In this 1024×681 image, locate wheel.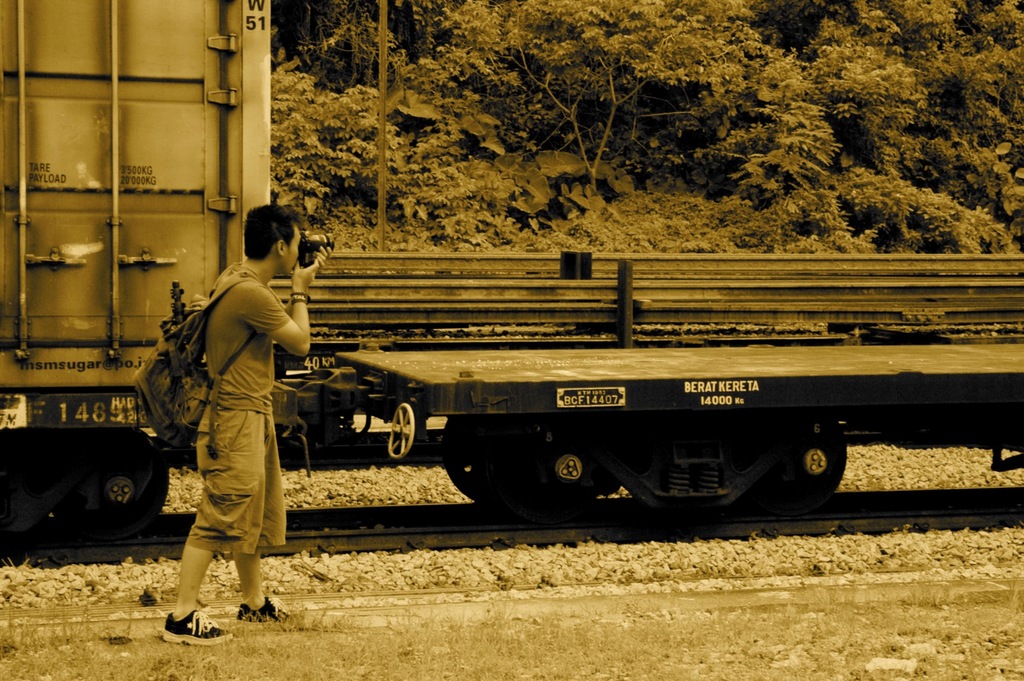
Bounding box: box(442, 400, 496, 505).
